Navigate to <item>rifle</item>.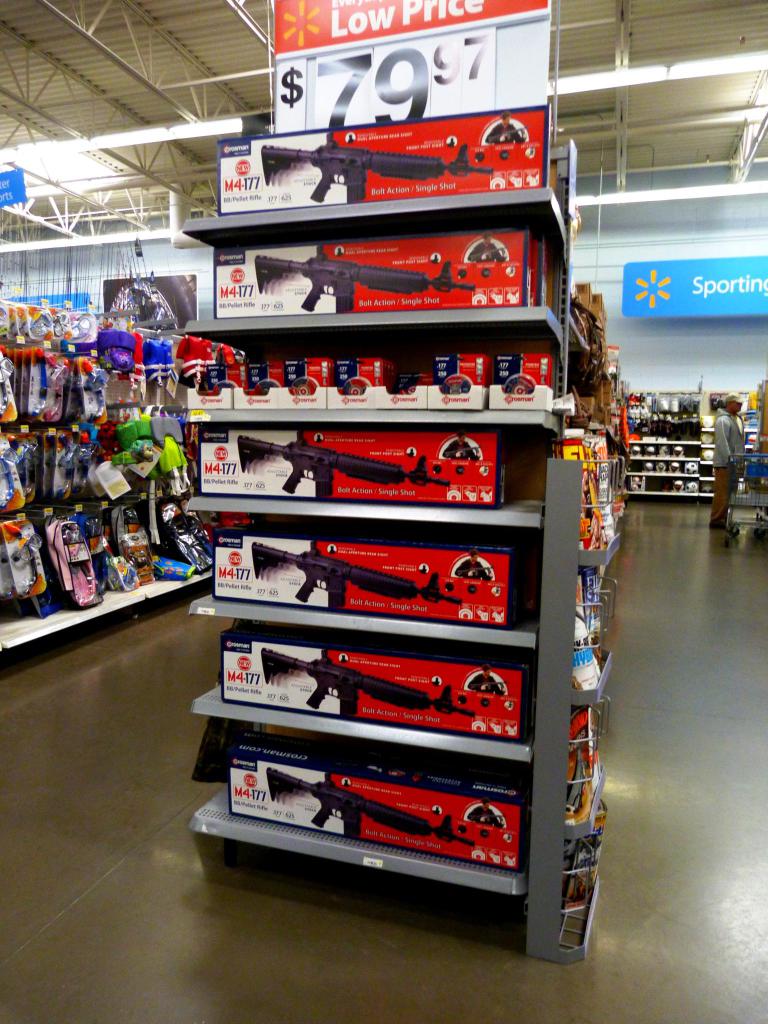
Navigation target: (x1=257, y1=765, x2=481, y2=844).
